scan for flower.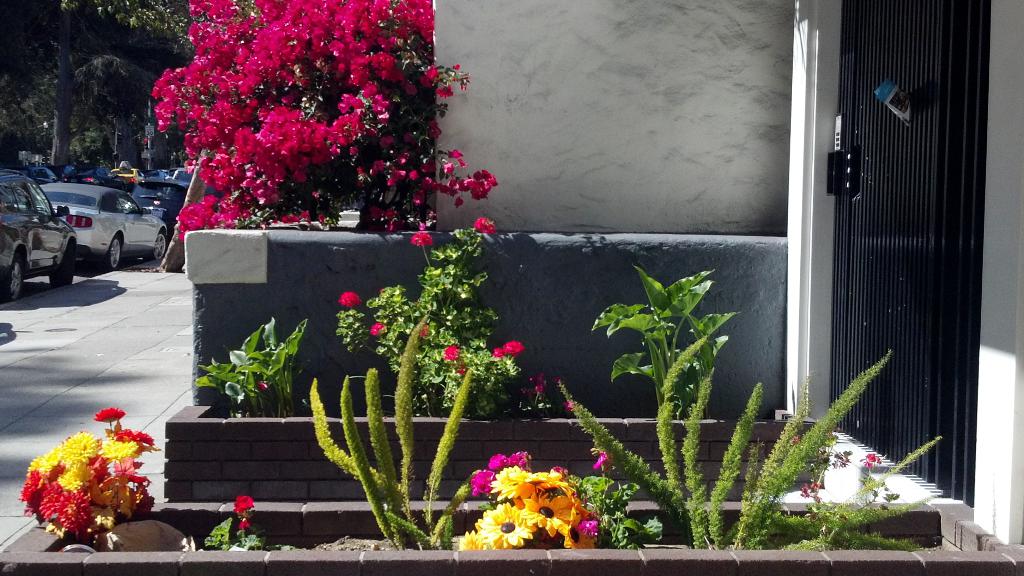
Scan result: 490, 348, 503, 359.
